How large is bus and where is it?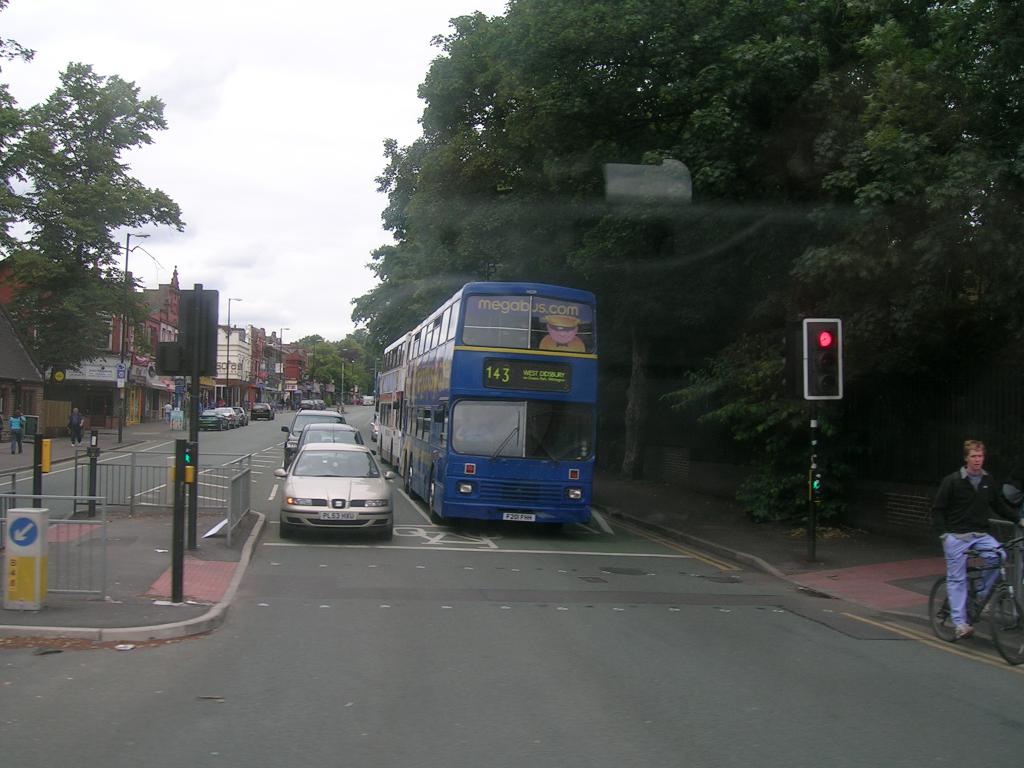
Bounding box: l=373, t=328, r=415, b=464.
